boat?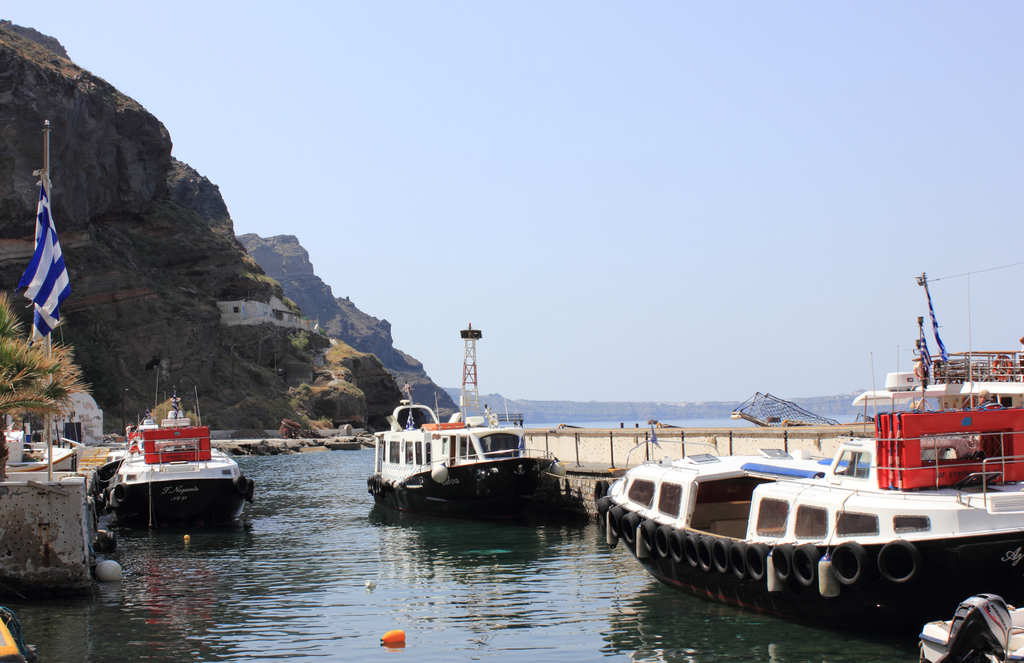
[375,382,568,507]
